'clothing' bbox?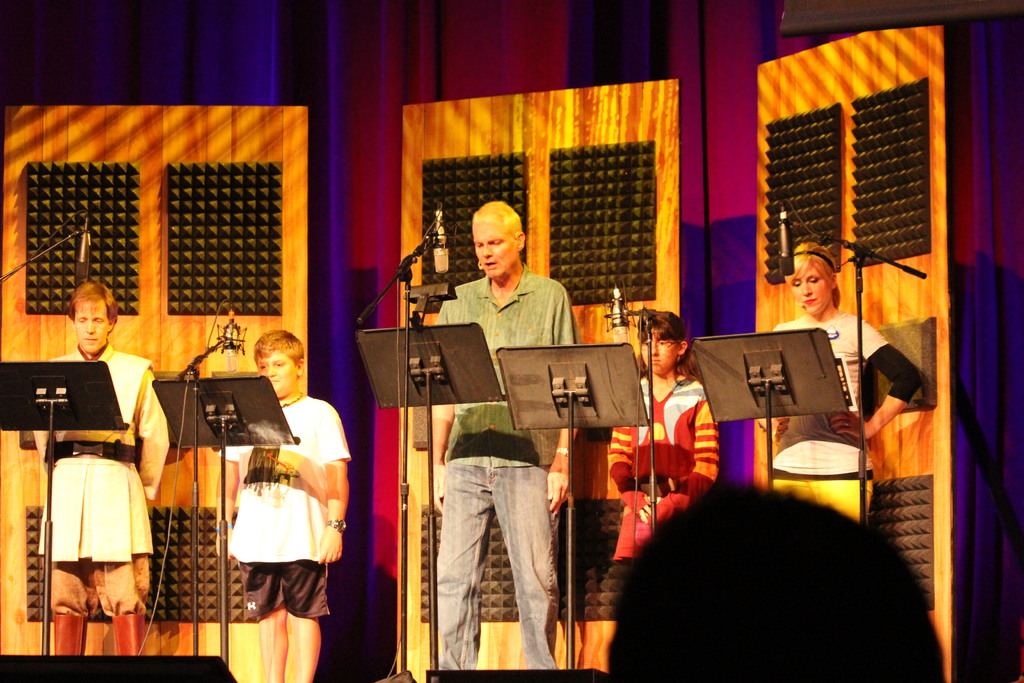
<bbox>771, 315, 923, 518</bbox>
